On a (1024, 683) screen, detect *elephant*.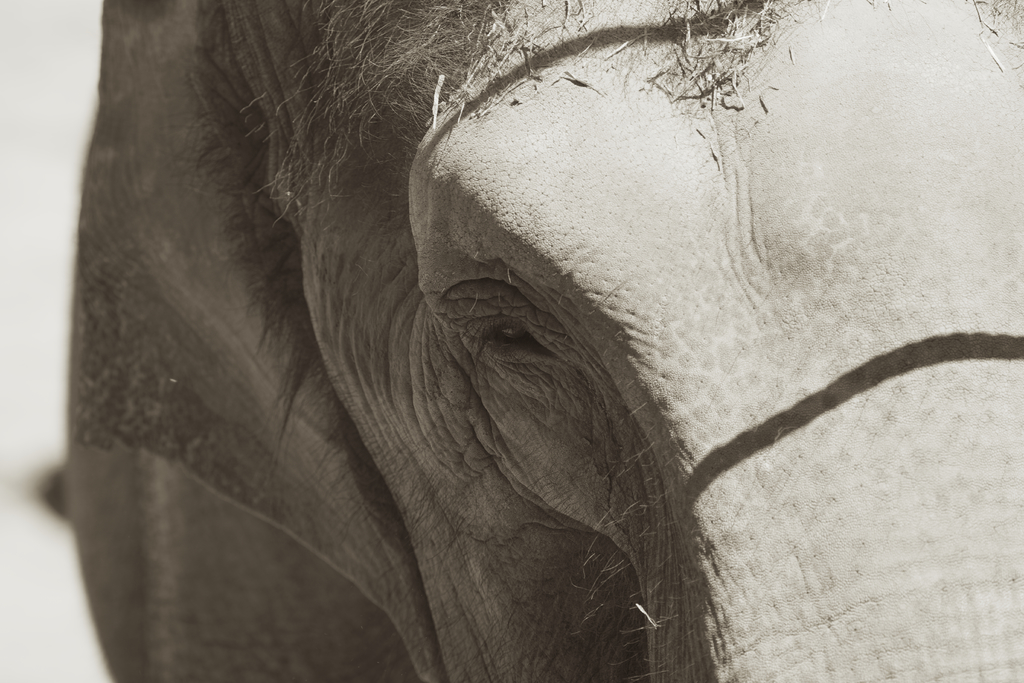
0 31 995 668.
